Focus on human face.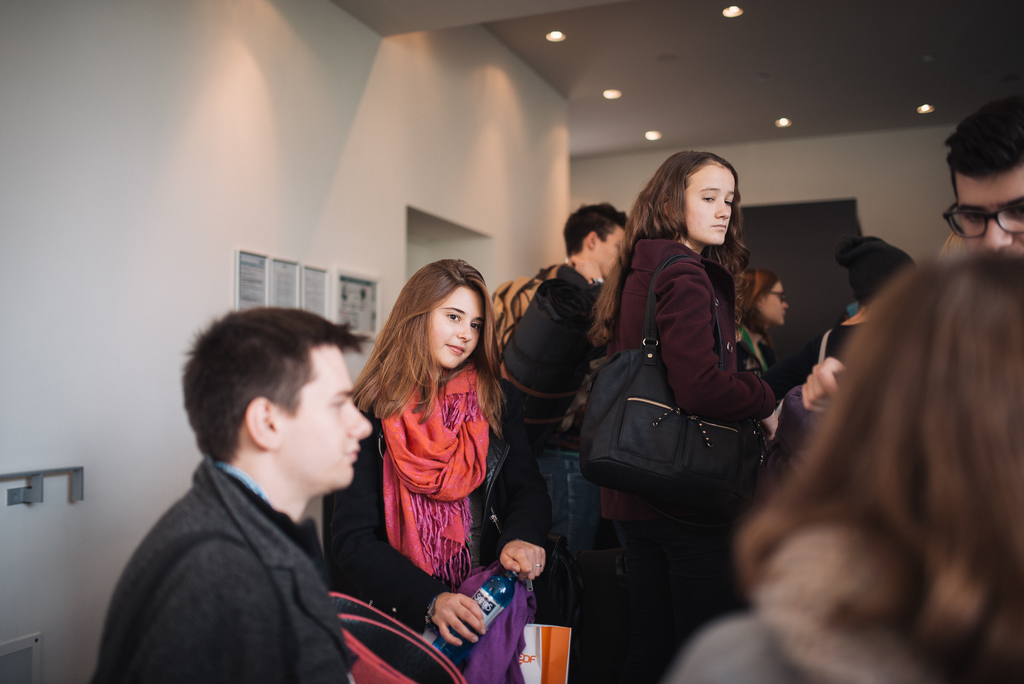
Focused at [left=271, top=340, right=374, bottom=490].
